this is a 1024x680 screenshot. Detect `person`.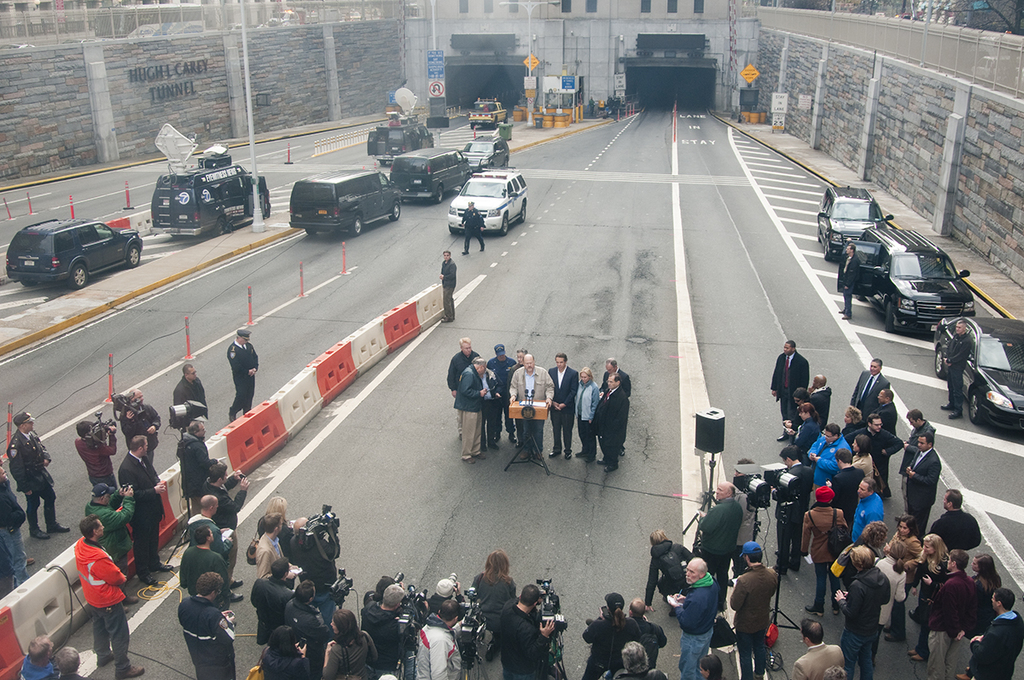
<box>901,433,940,542</box>.
